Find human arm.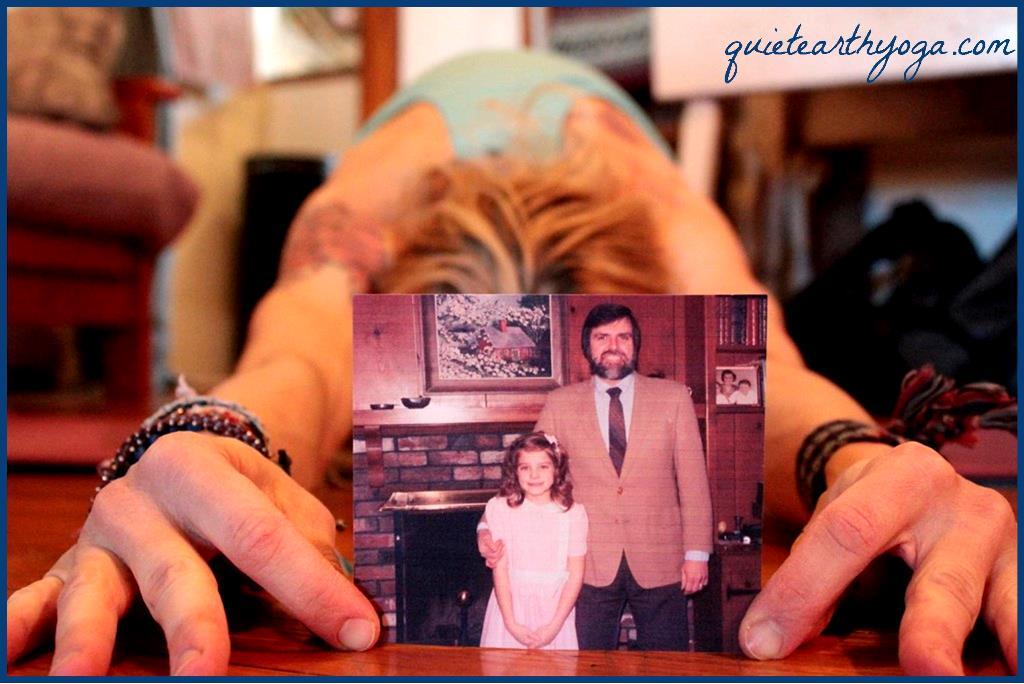
select_region(0, 180, 399, 677).
